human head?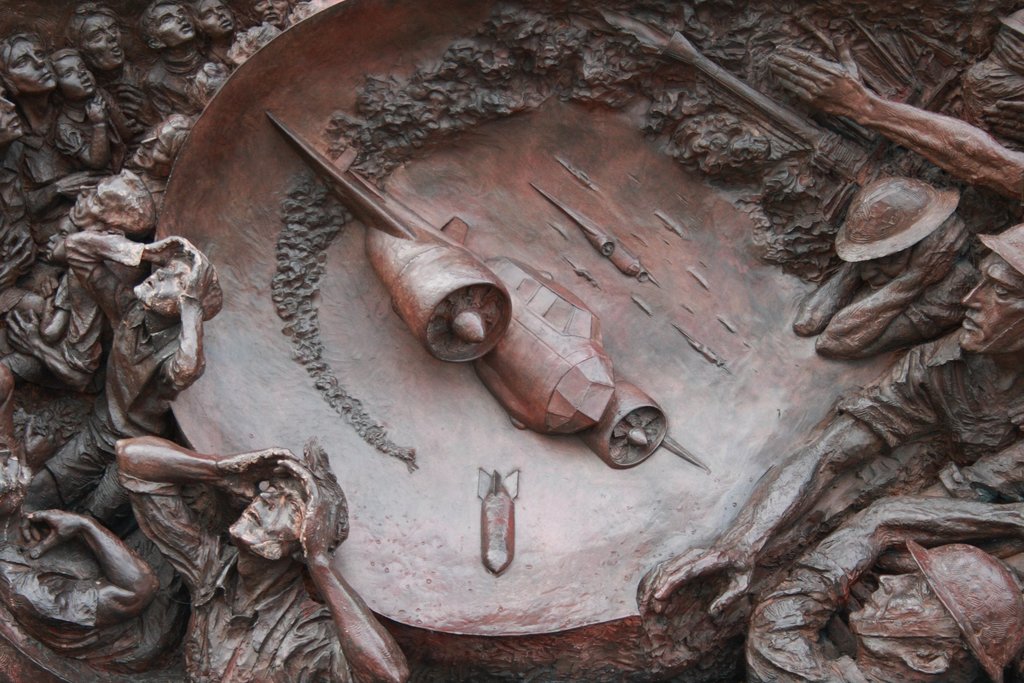
(x1=223, y1=25, x2=279, y2=66)
